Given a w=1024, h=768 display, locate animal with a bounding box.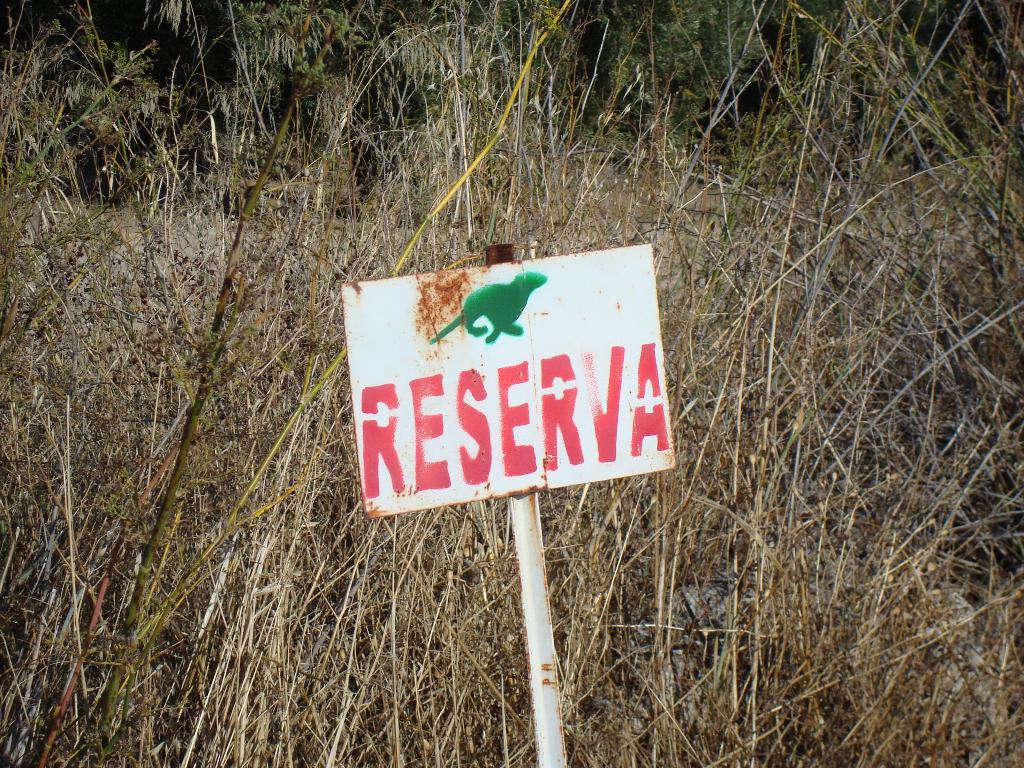
Located: rect(429, 270, 547, 345).
